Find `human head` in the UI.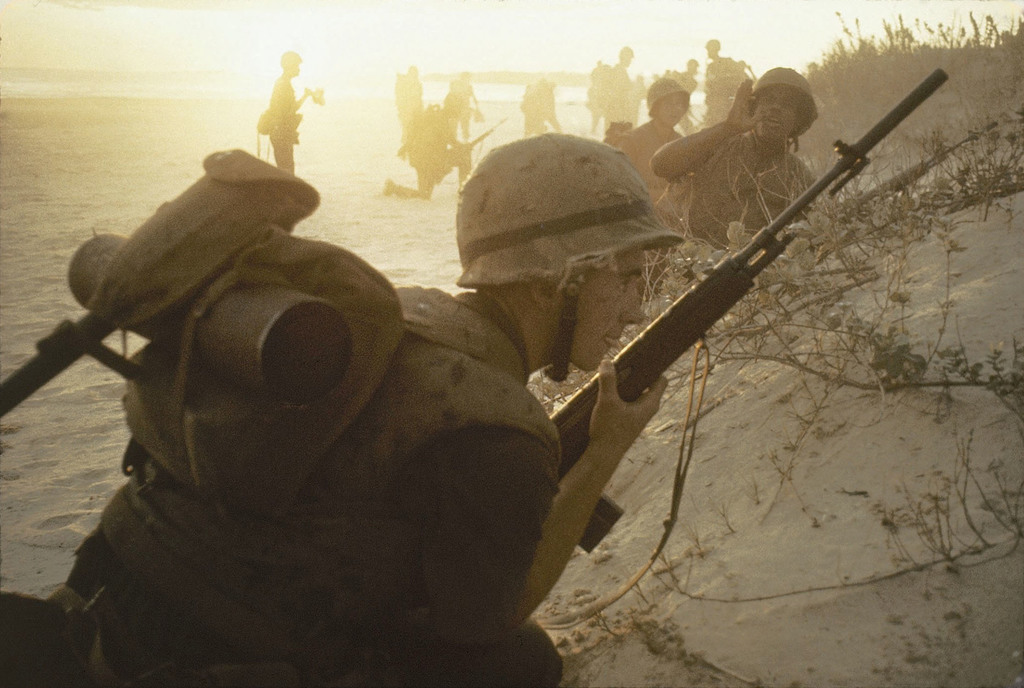
UI element at rect(502, 243, 652, 374).
